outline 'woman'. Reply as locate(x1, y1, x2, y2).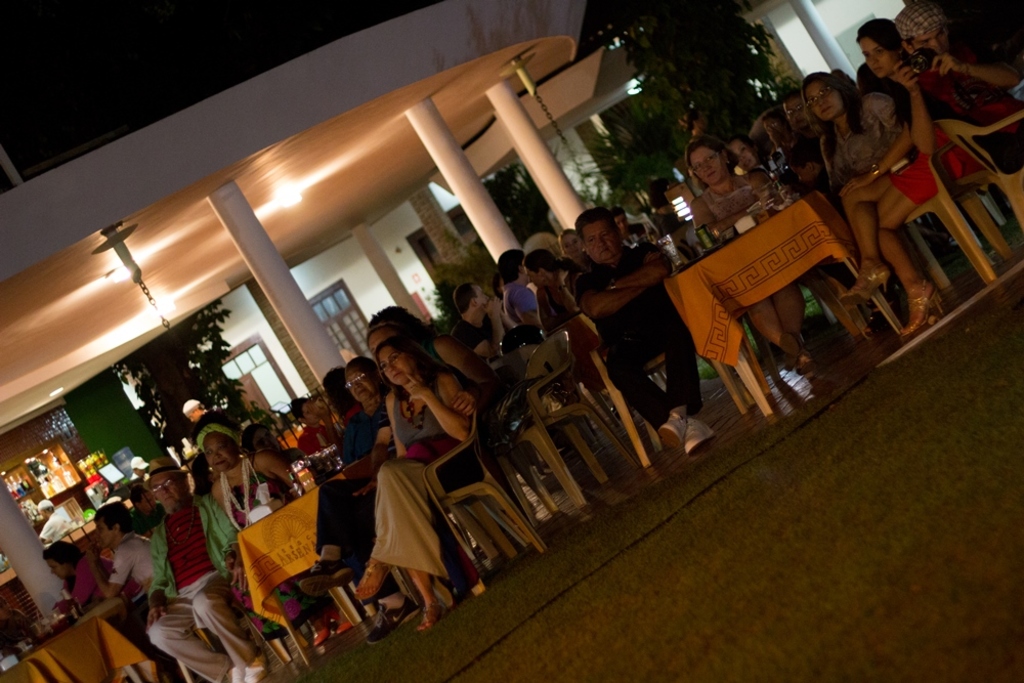
locate(200, 411, 307, 667).
